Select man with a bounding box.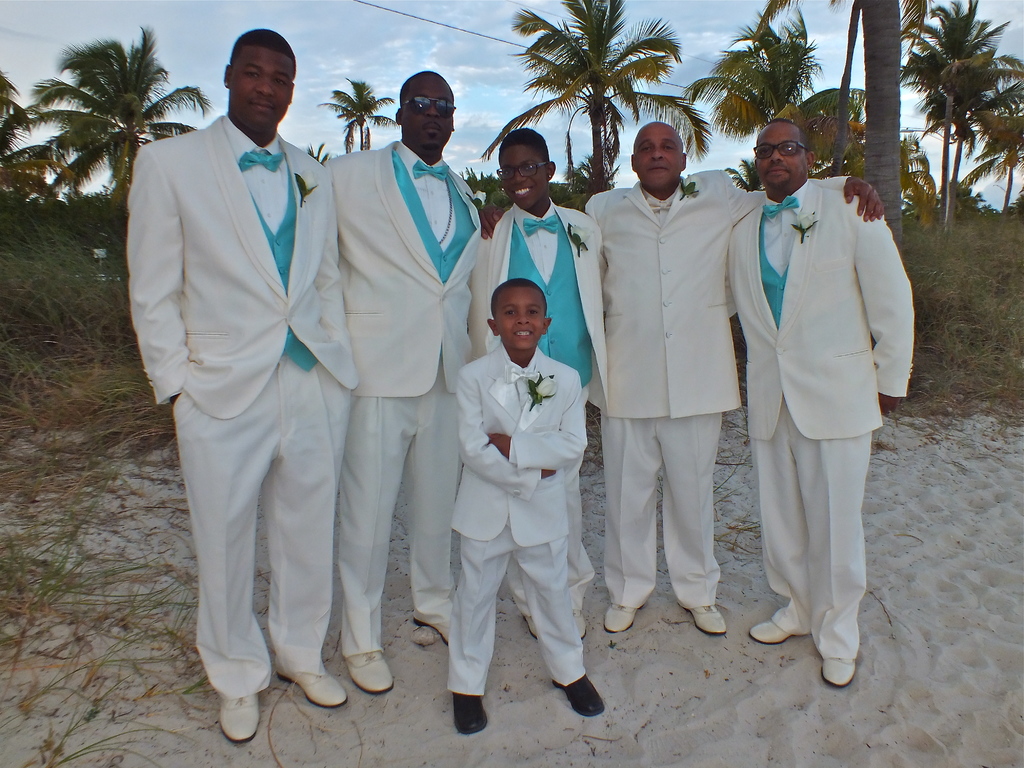
<box>575,119,891,648</box>.
